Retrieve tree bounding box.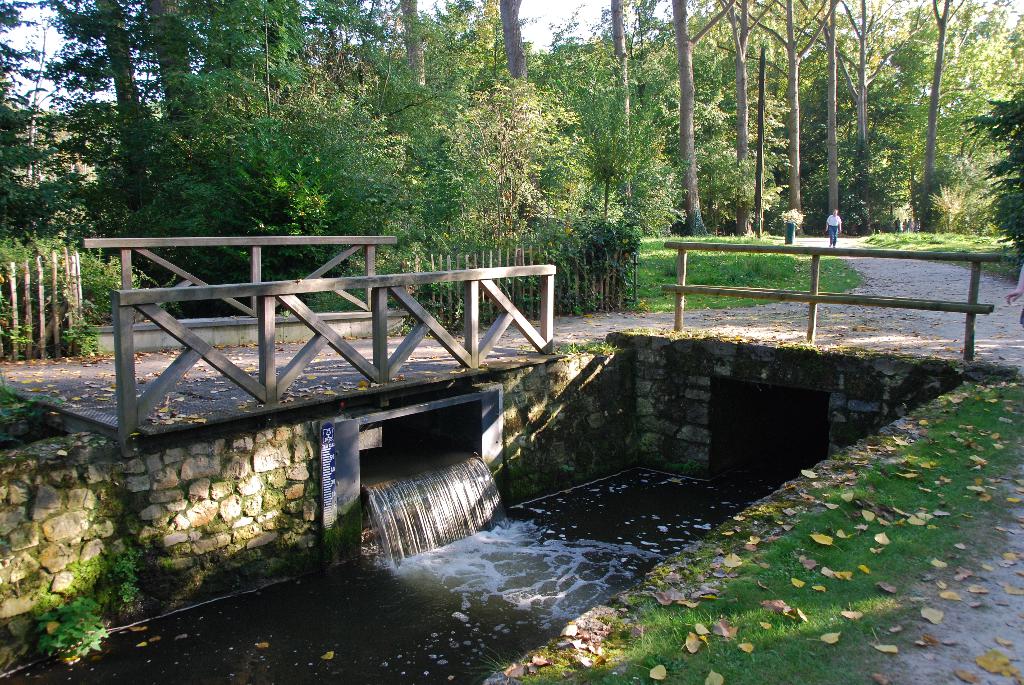
Bounding box: [left=557, top=55, right=673, bottom=280].
